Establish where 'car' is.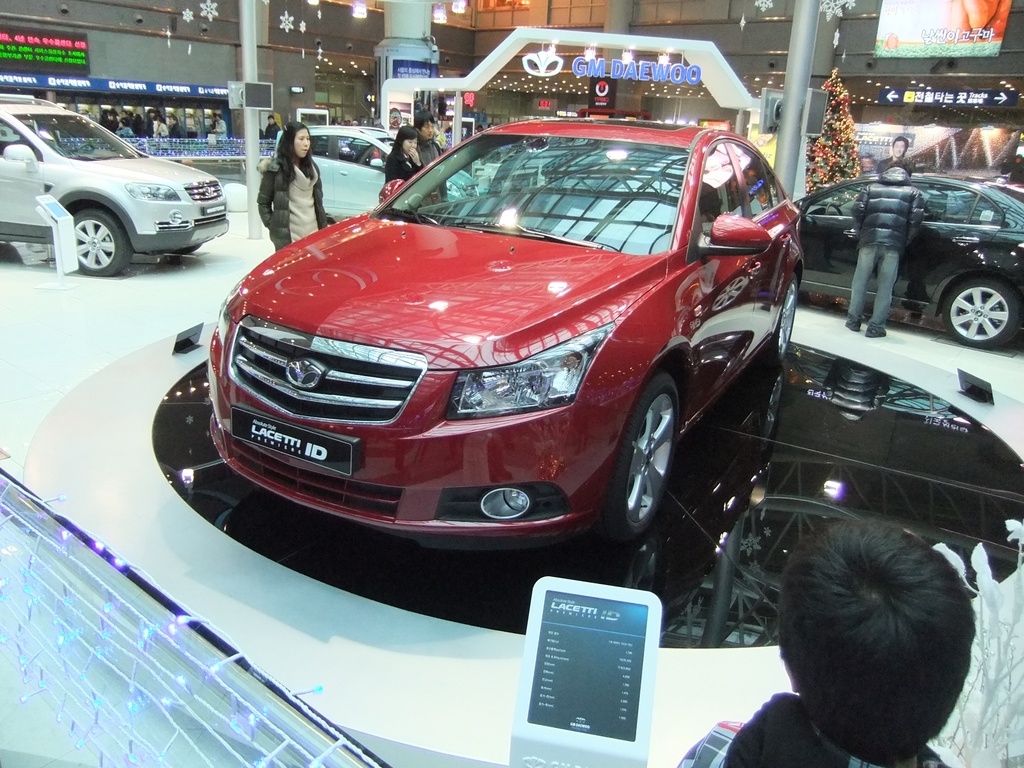
Established at pyautogui.locateOnScreen(206, 110, 804, 543).
